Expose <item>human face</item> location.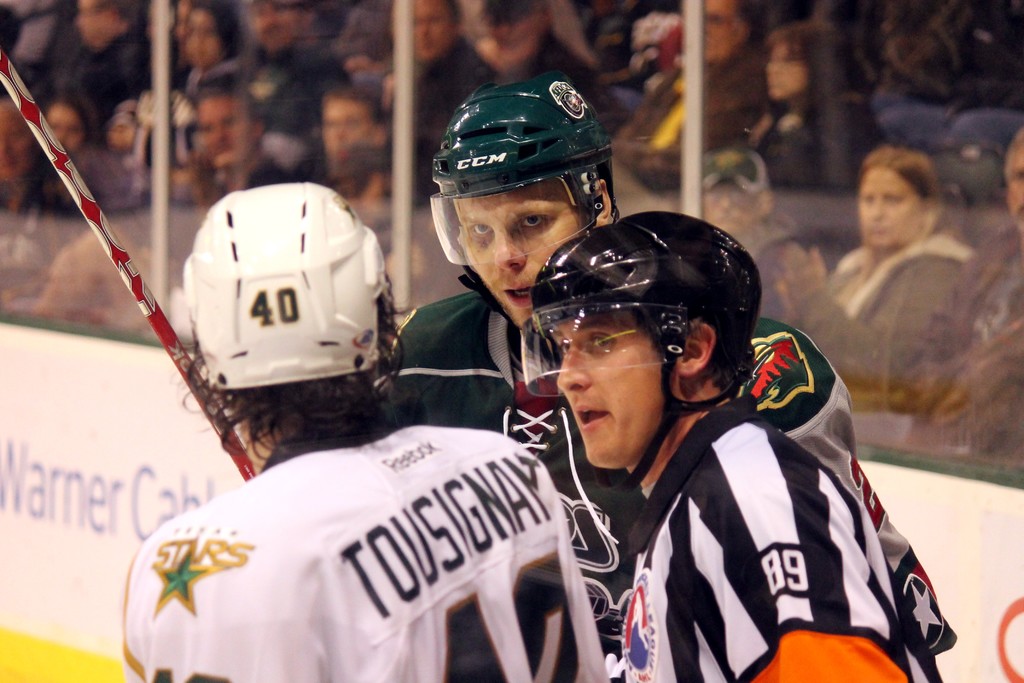
Exposed at [x1=196, y1=94, x2=260, y2=162].
